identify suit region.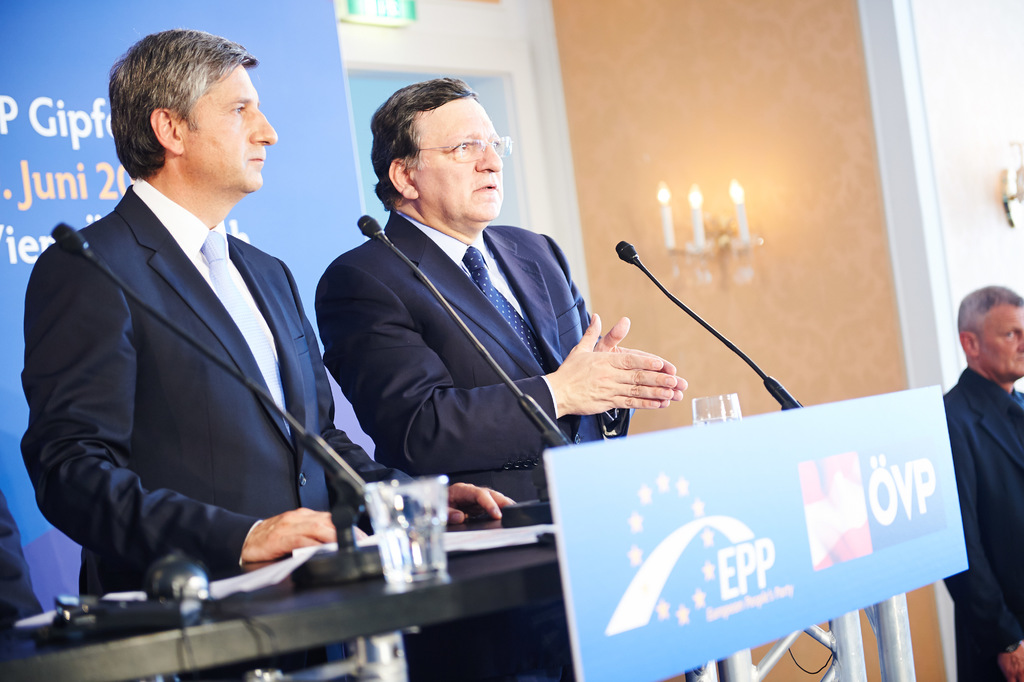
Region: region(317, 120, 644, 502).
